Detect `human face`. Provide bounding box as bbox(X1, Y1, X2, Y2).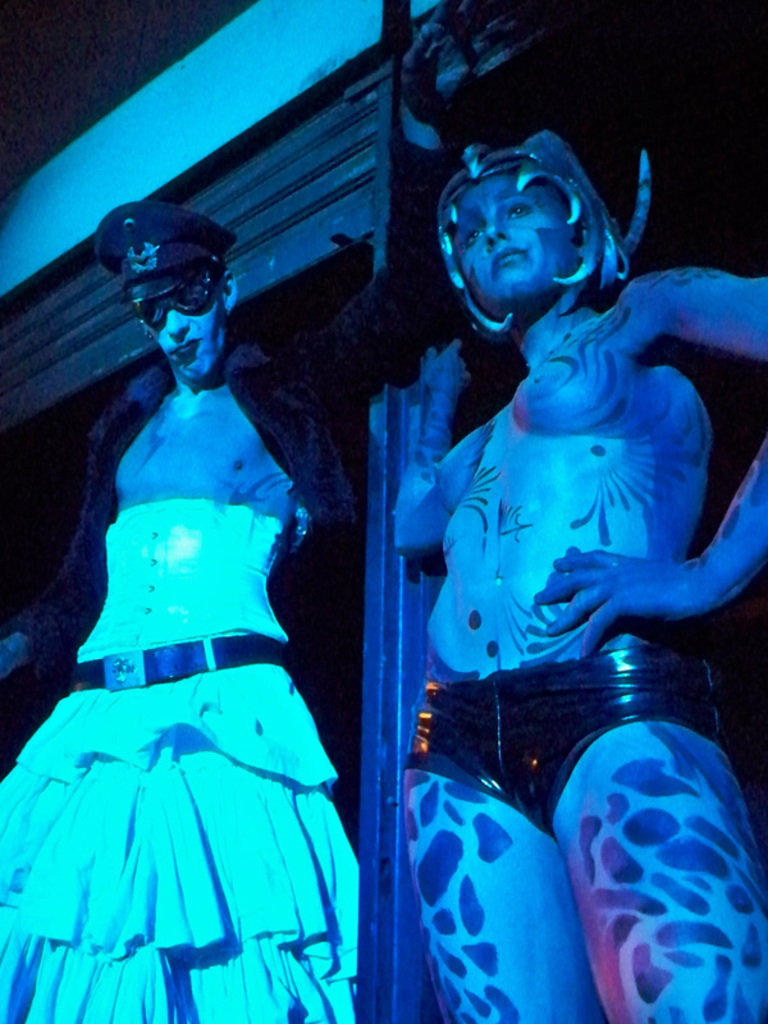
bbox(143, 259, 227, 388).
